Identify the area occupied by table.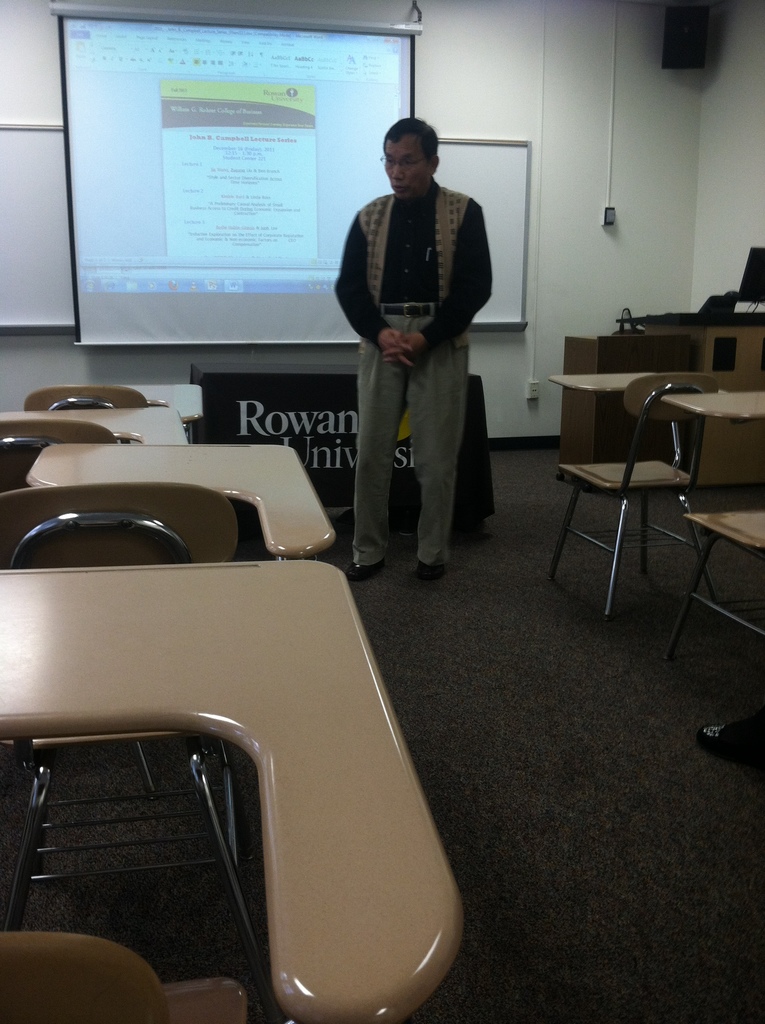
Area: bbox(29, 442, 335, 552).
